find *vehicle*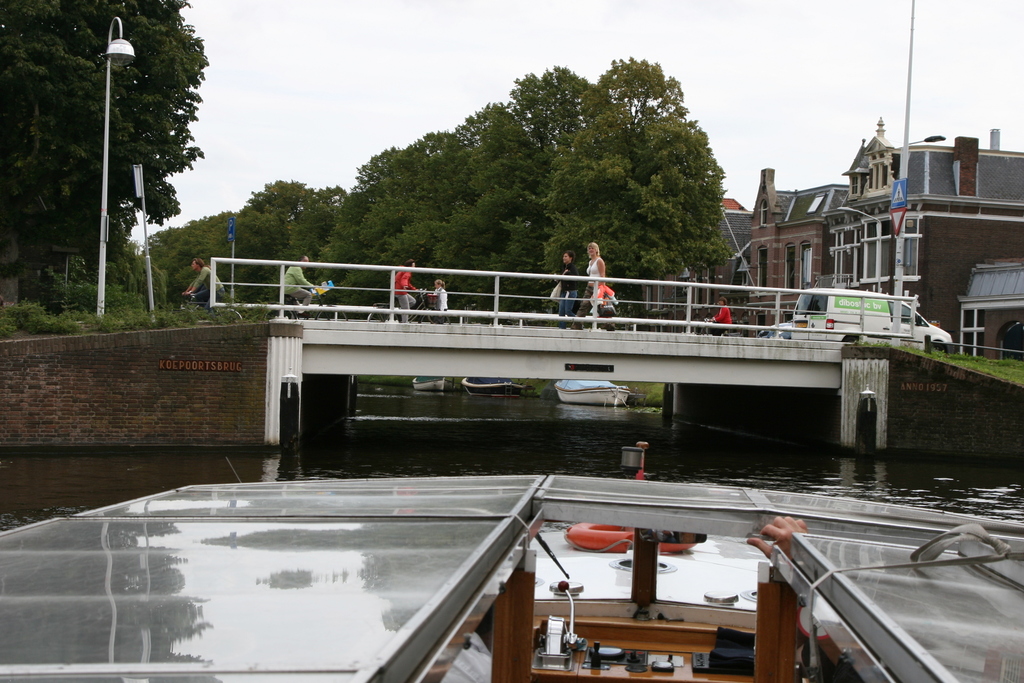
[x1=366, y1=287, x2=451, y2=325]
